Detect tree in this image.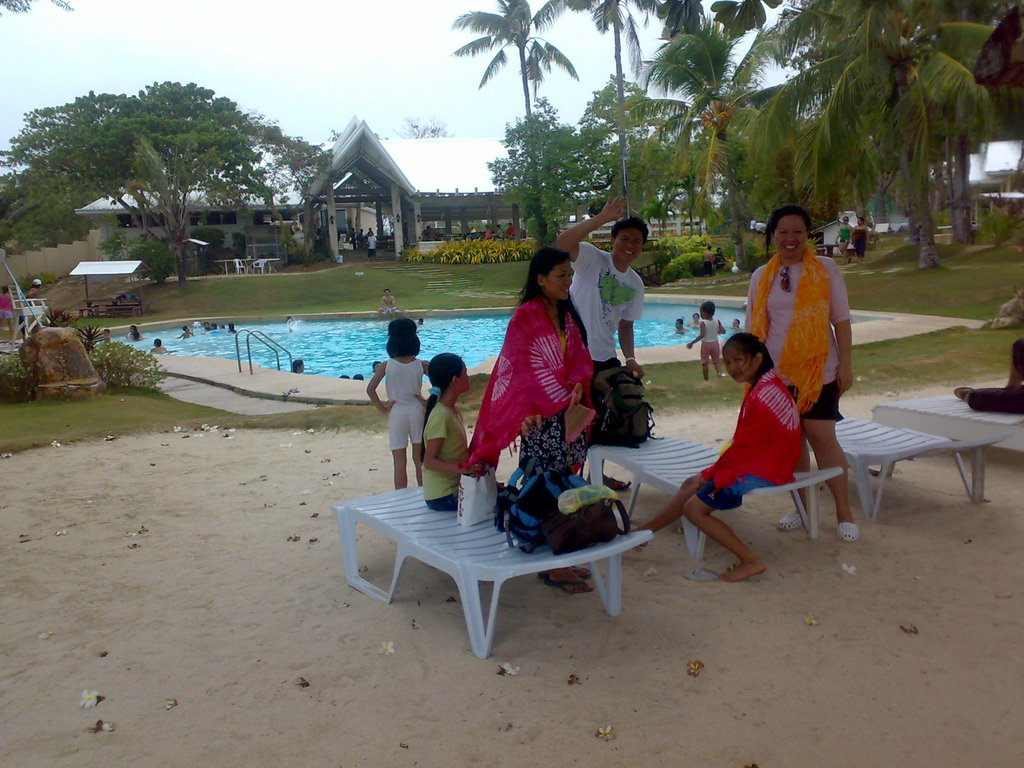
Detection: <bbox>451, 0, 577, 239</bbox>.
